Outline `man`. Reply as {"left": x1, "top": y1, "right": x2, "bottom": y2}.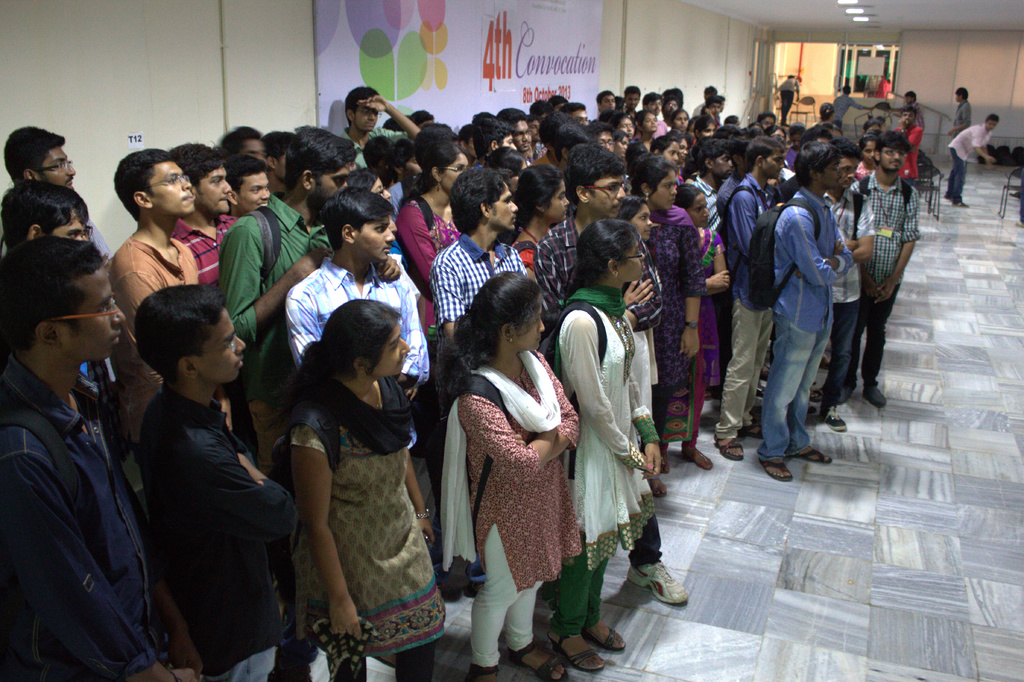
{"left": 695, "top": 88, "right": 717, "bottom": 116}.
